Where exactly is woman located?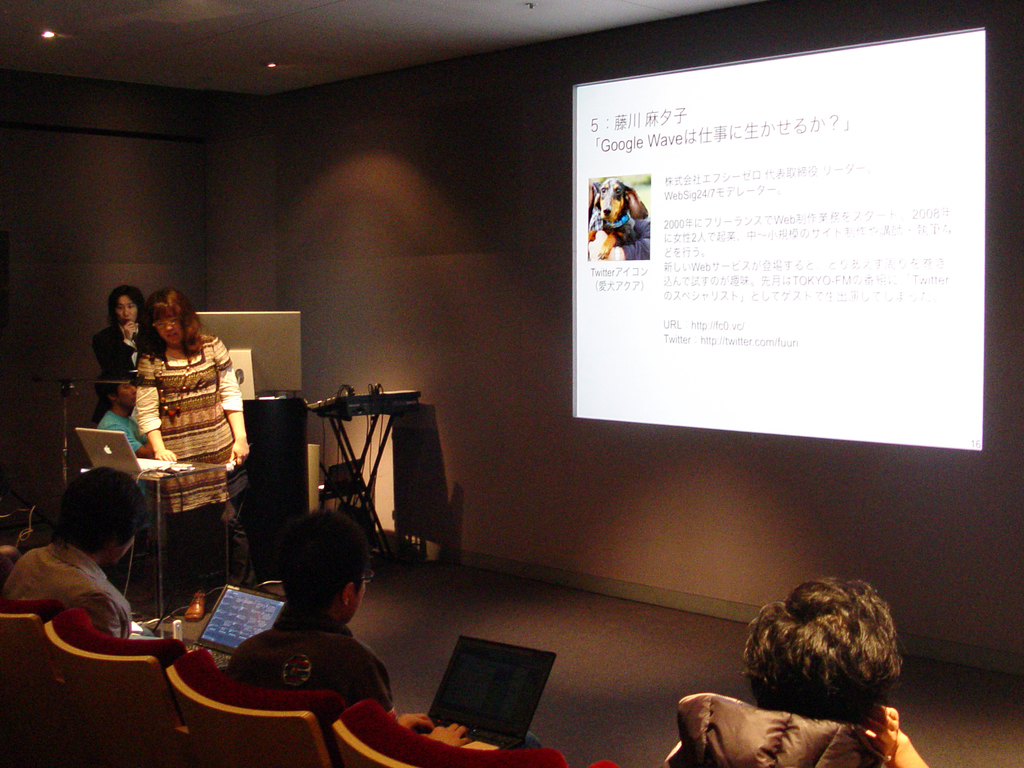
Its bounding box is box=[138, 295, 248, 632].
